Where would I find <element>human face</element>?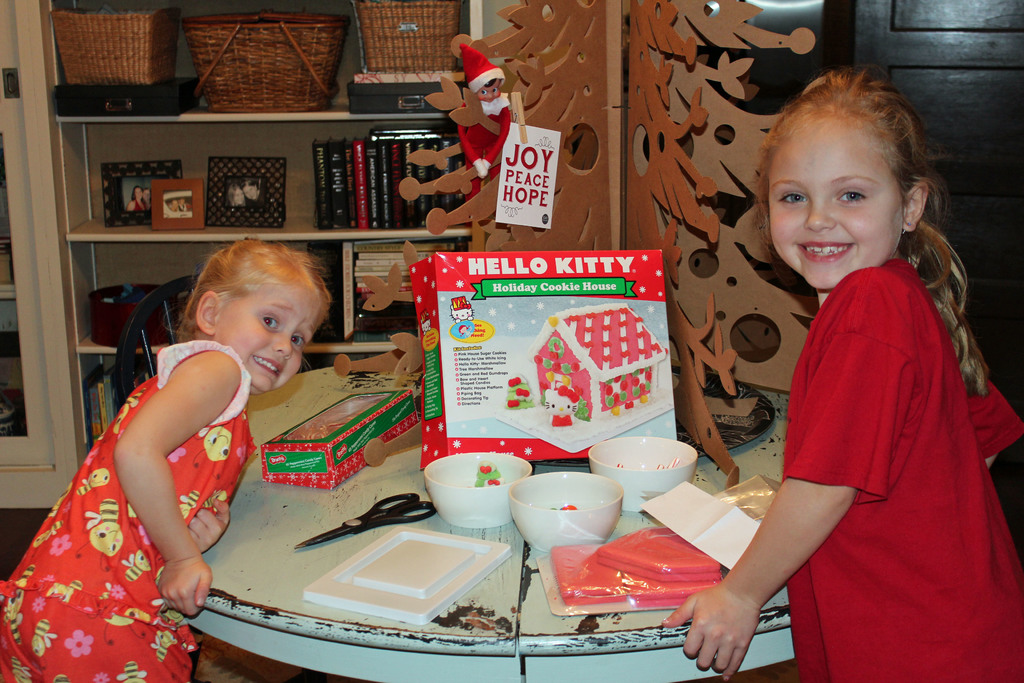
At (140, 190, 152, 210).
